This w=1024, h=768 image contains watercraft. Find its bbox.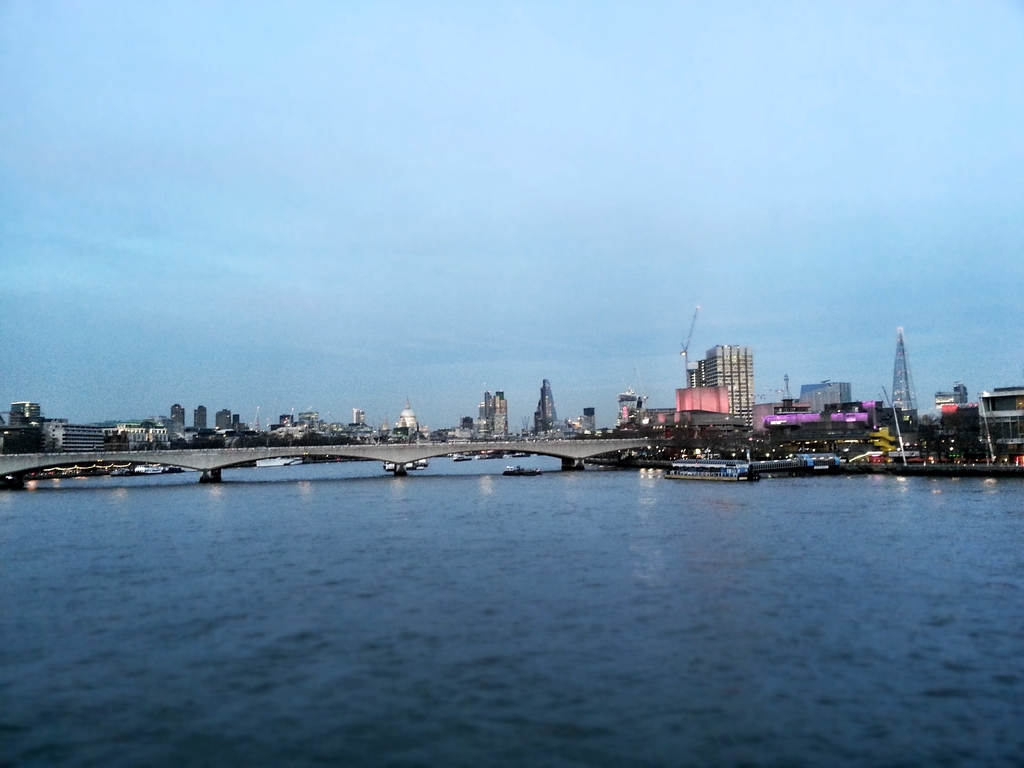
415, 457, 428, 470.
